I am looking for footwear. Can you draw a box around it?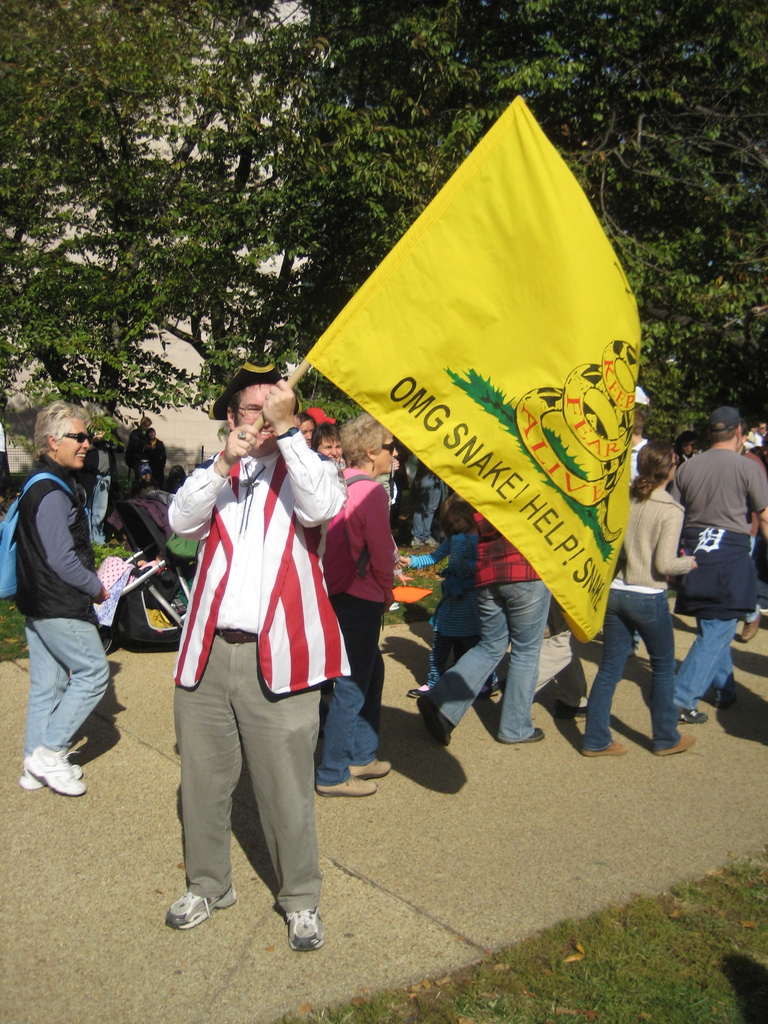
Sure, the bounding box is [x1=741, y1=611, x2=762, y2=644].
